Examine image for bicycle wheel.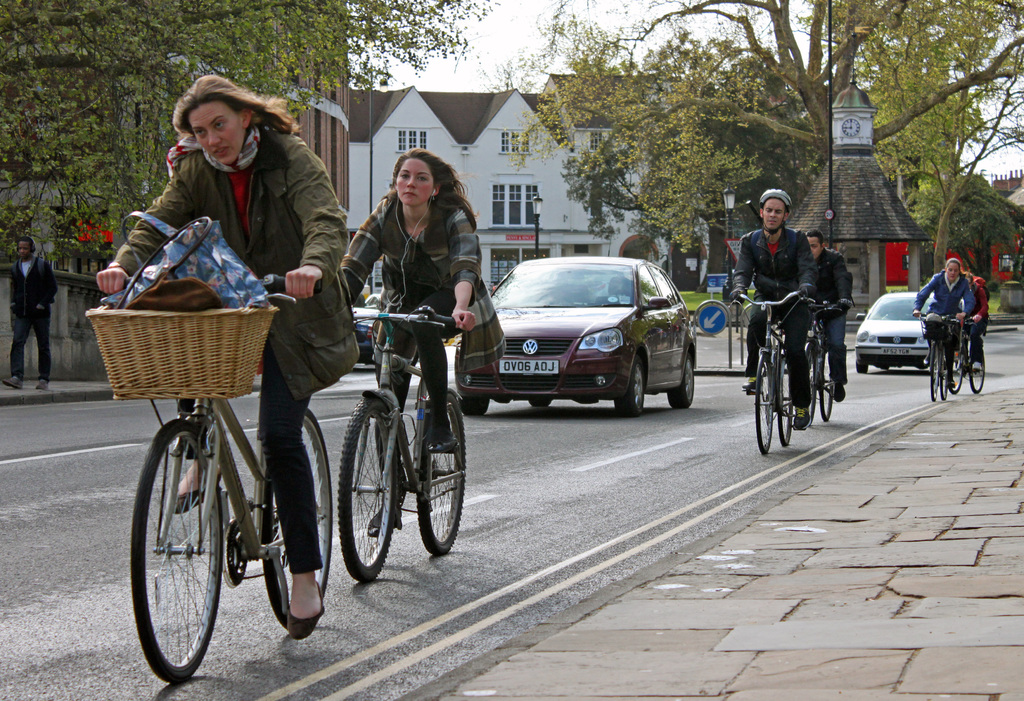
Examination result: (128, 404, 262, 679).
